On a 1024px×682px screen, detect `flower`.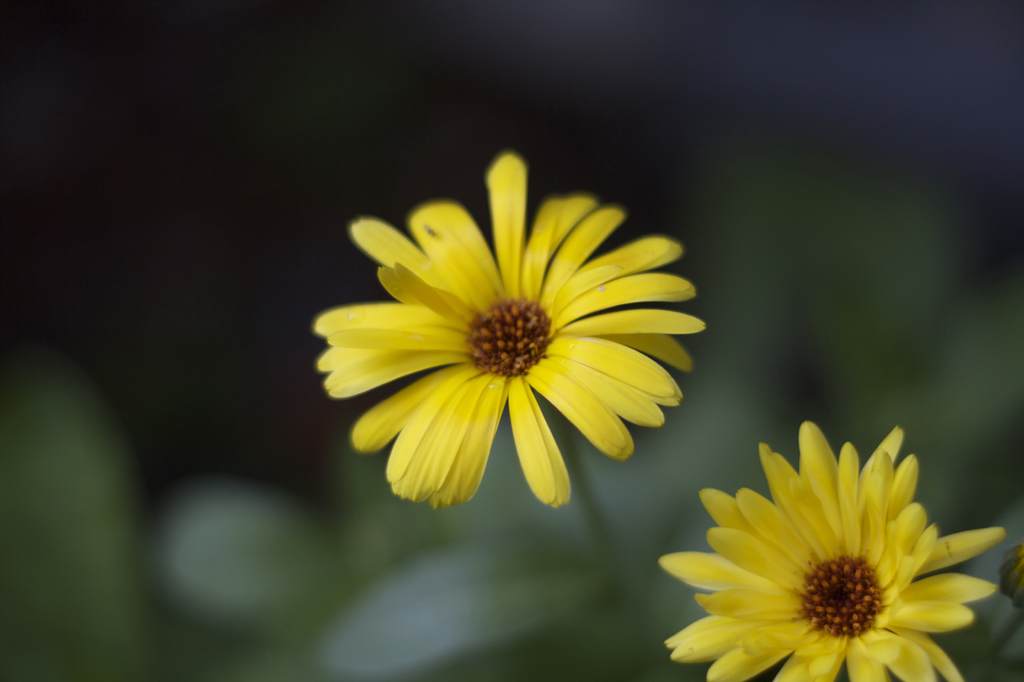
left=667, top=424, right=1003, bottom=681.
